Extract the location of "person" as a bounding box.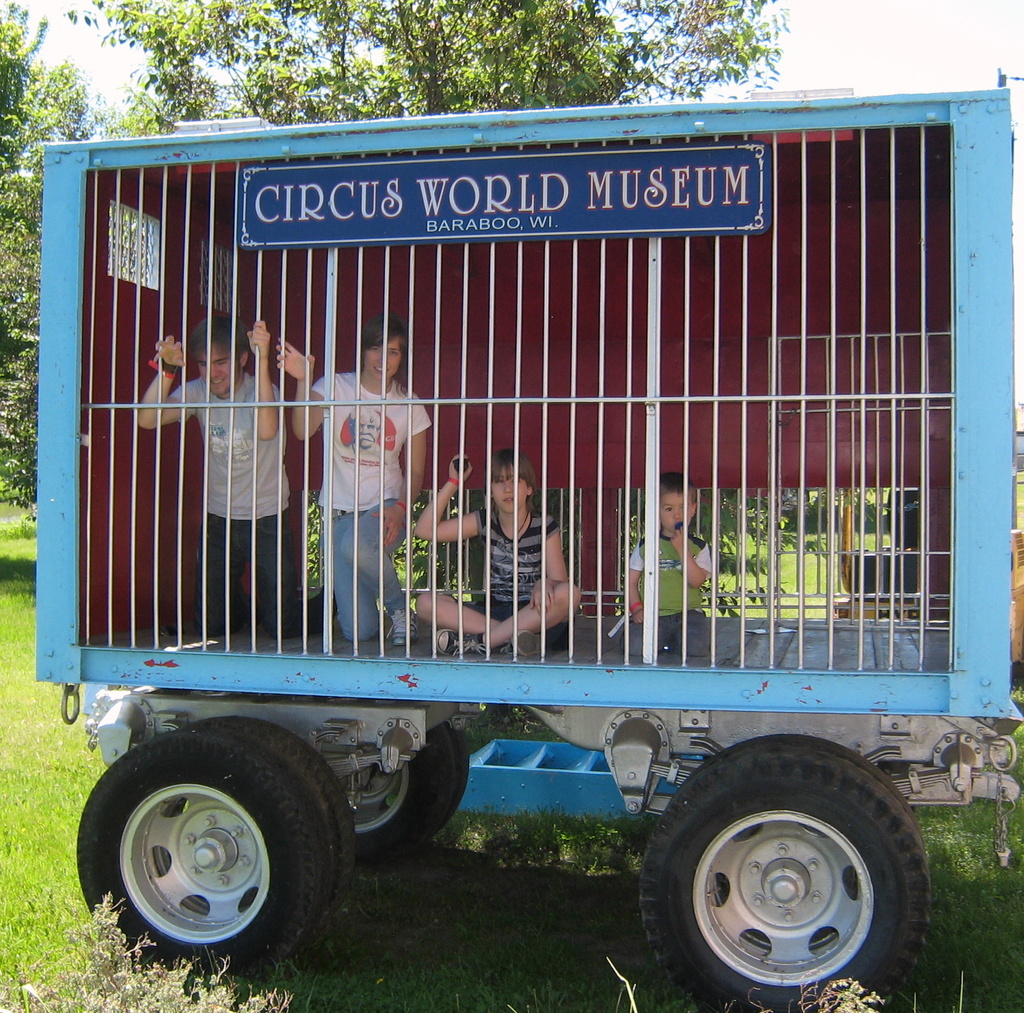
bbox(133, 303, 351, 642).
